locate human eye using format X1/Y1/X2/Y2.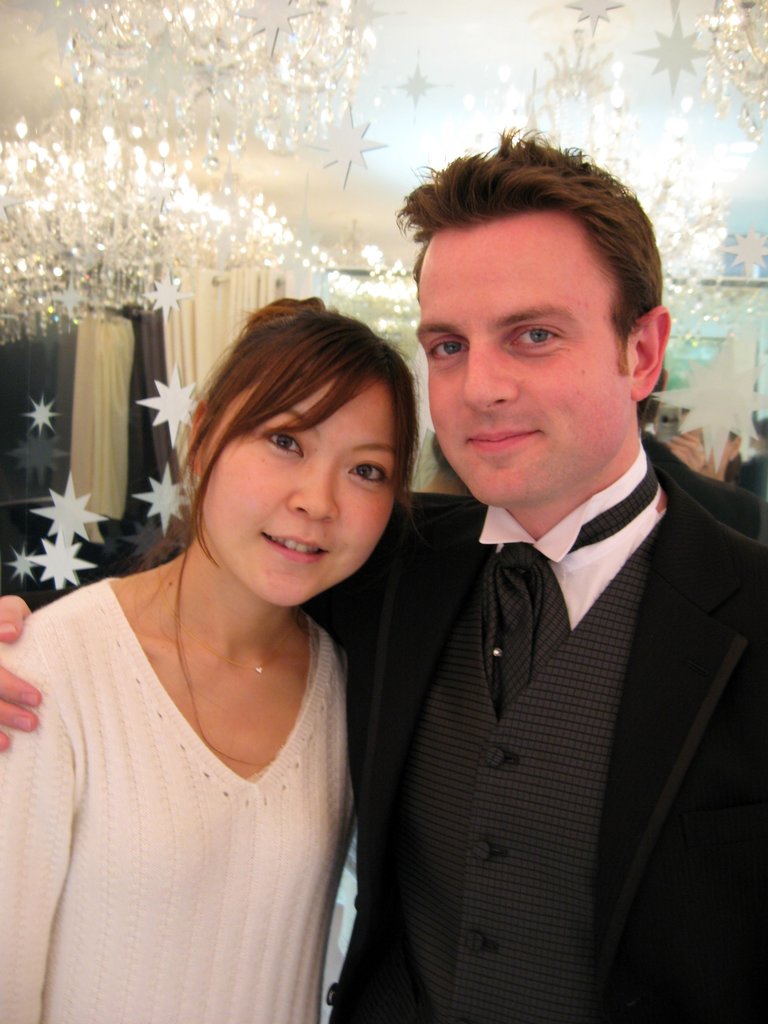
262/426/318/457.
